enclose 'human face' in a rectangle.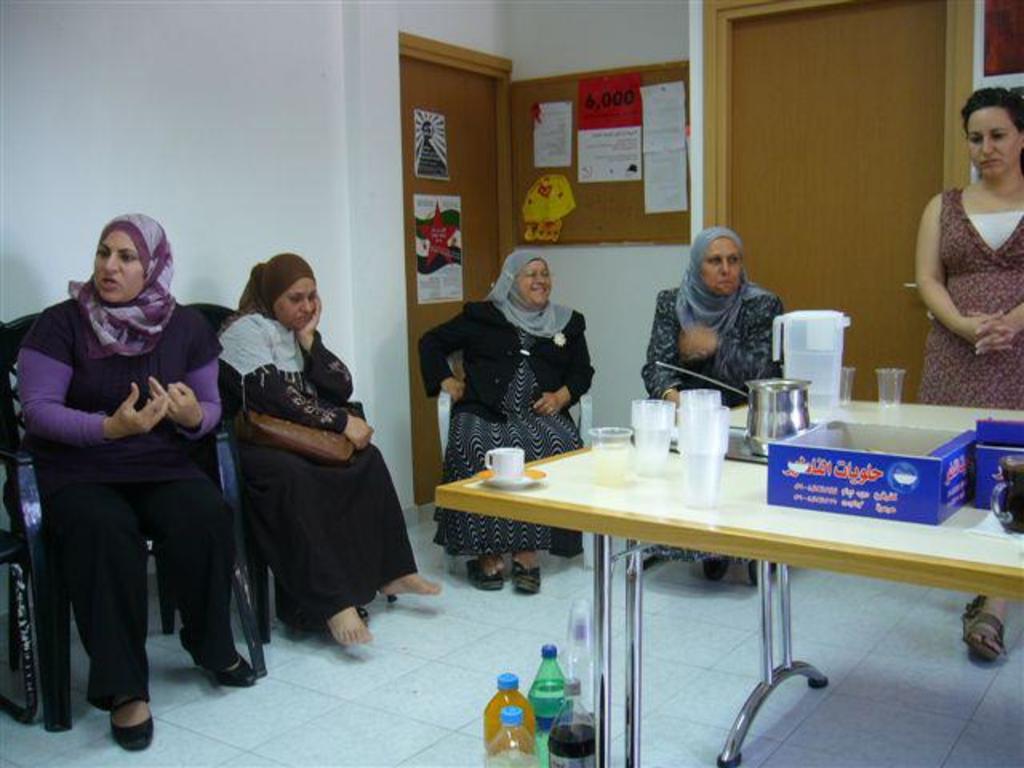
(left=277, top=278, right=318, bottom=331).
